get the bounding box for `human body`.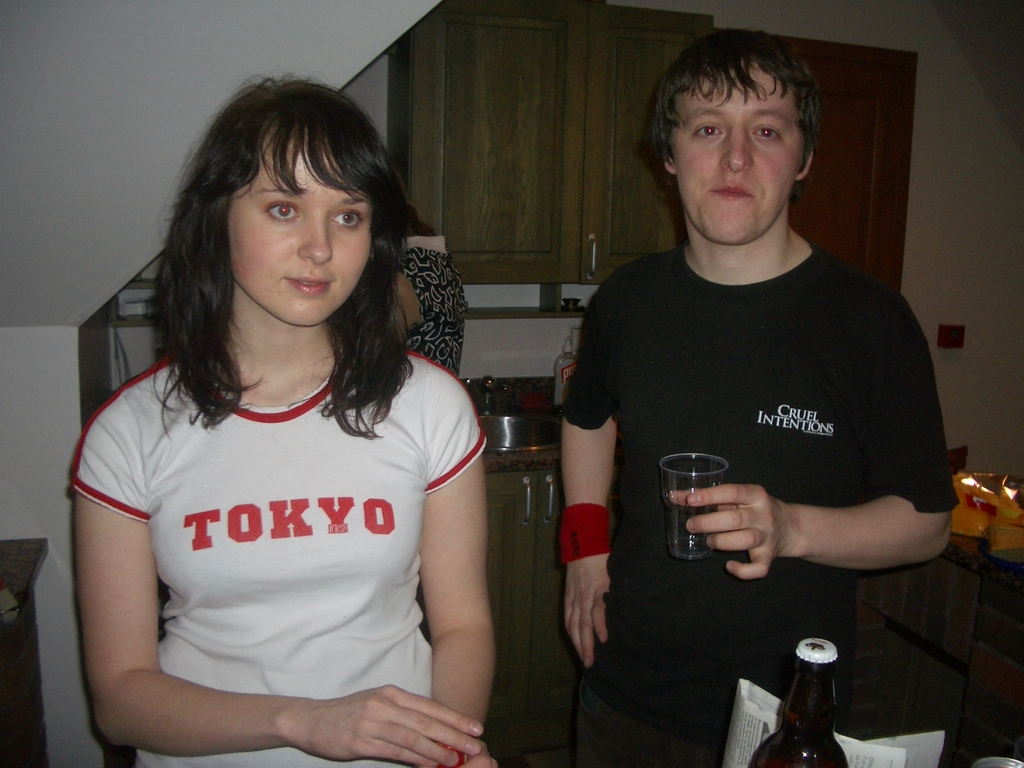
(391,250,473,374).
